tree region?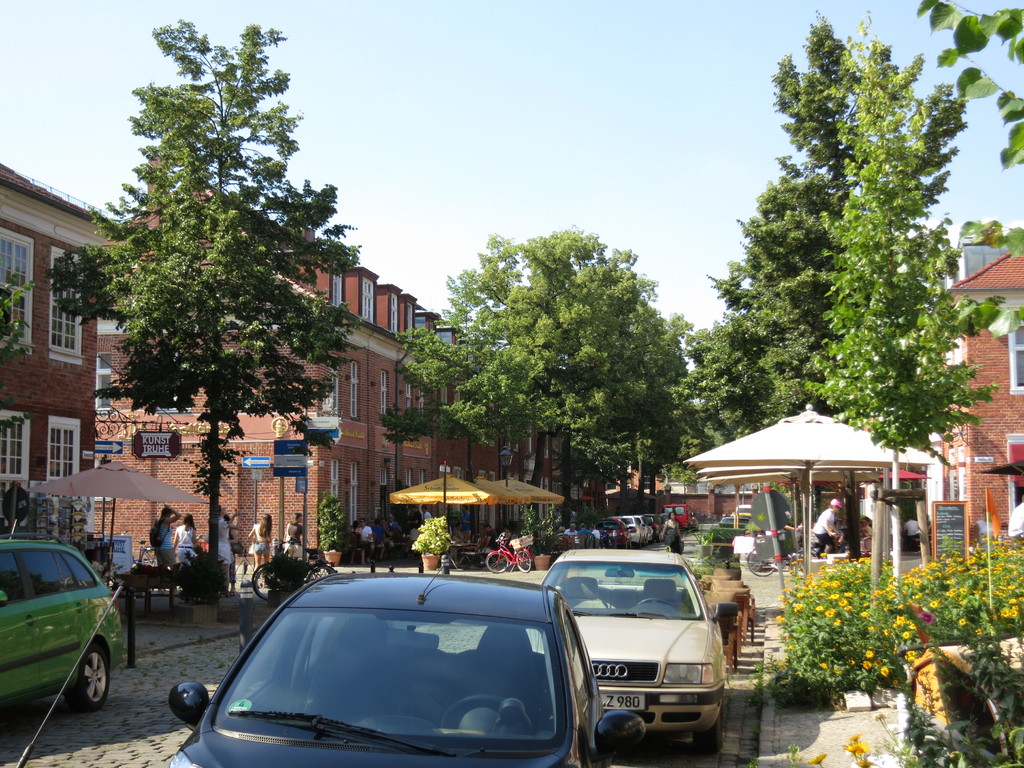
detection(911, 0, 1023, 340)
